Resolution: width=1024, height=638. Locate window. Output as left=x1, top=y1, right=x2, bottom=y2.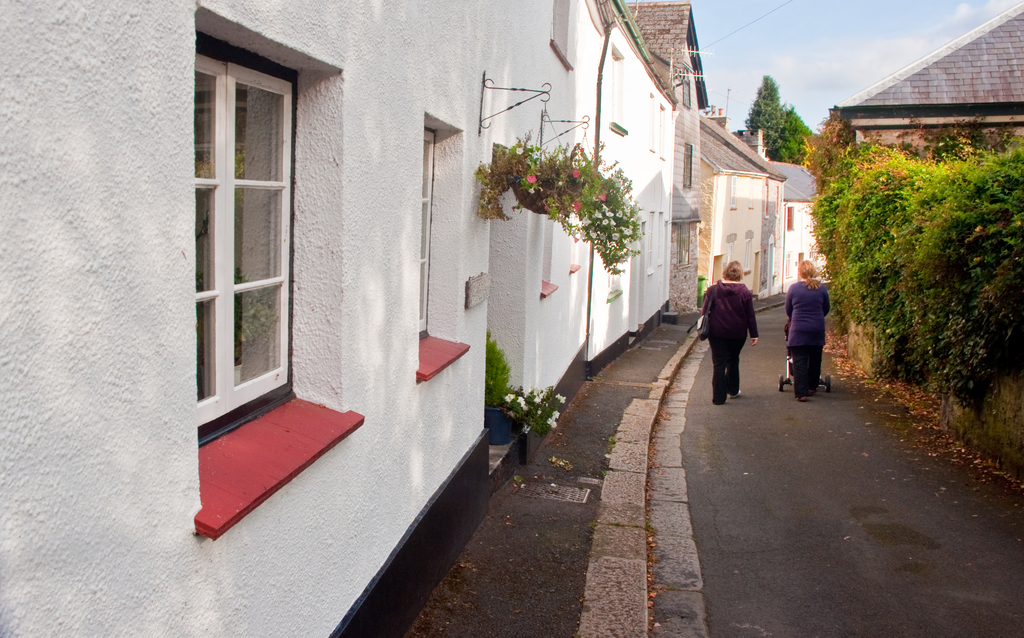
left=683, top=143, right=698, bottom=187.
